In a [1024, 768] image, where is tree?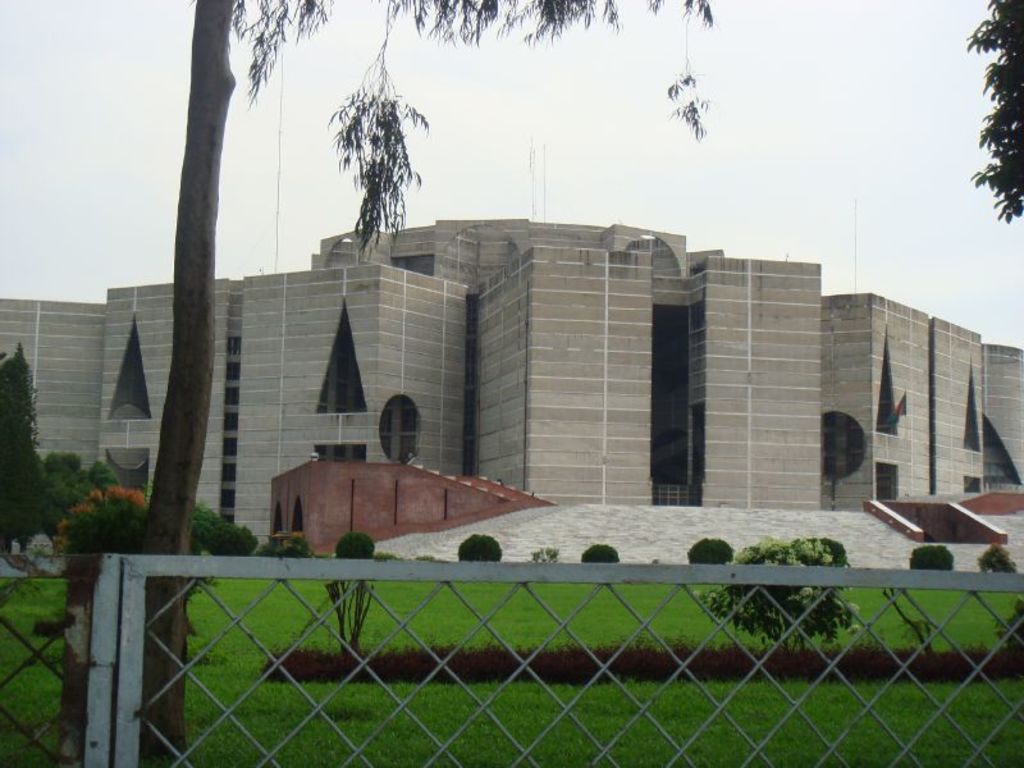
box(961, 0, 1023, 220).
